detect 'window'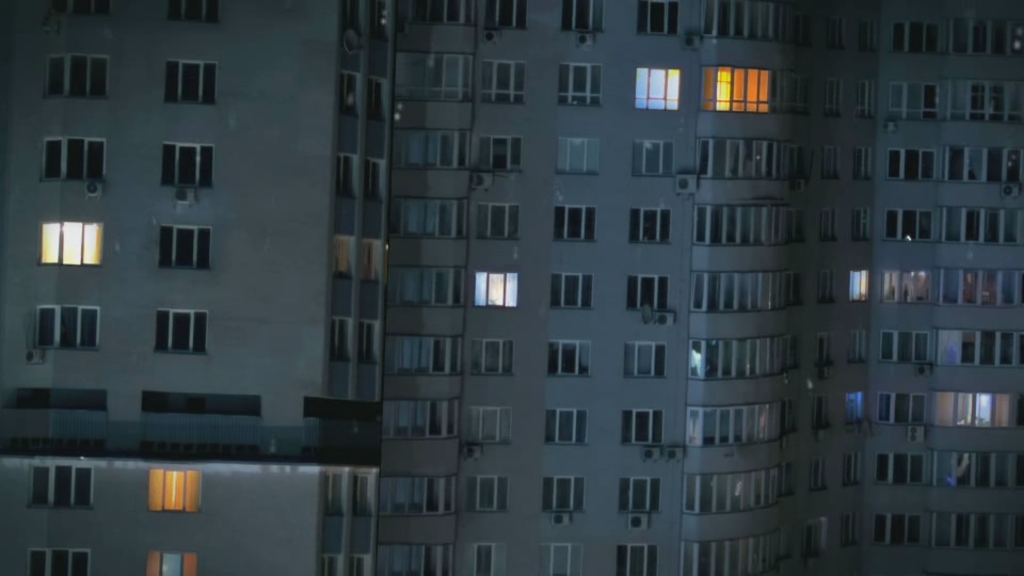
x1=817, y1=336, x2=832, y2=365
